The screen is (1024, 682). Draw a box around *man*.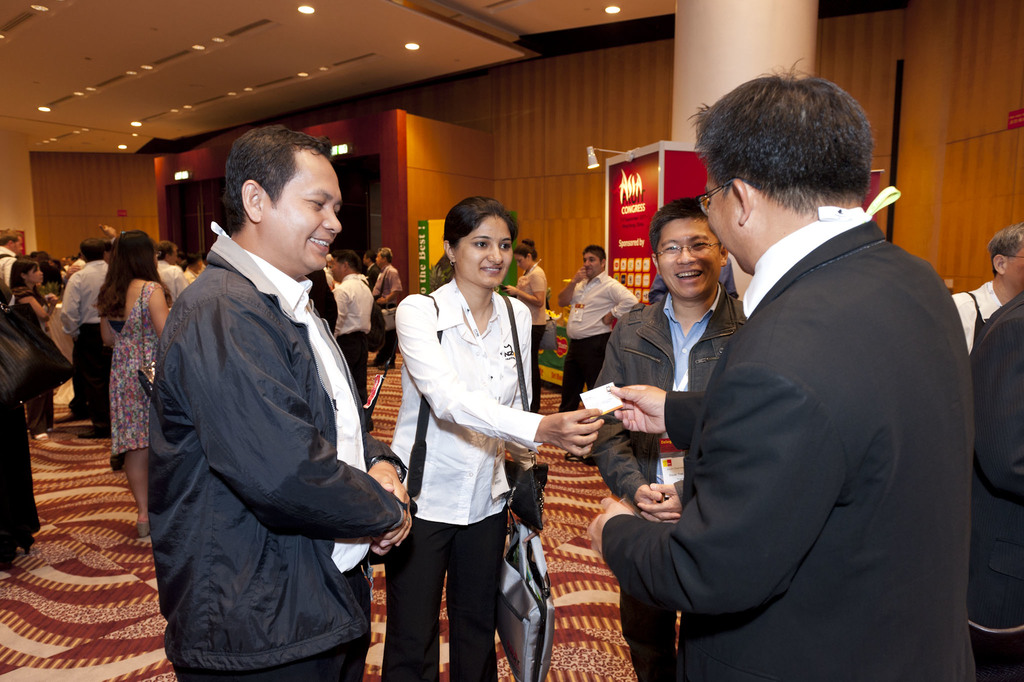
x1=558 y1=240 x2=639 y2=454.
